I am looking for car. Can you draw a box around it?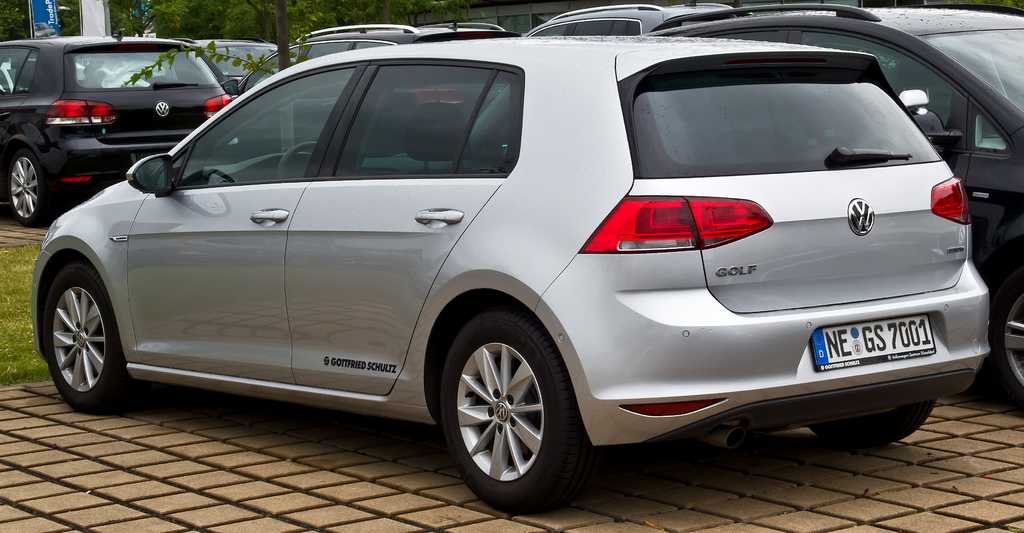
Sure, the bounding box is x1=0, y1=24, x2=235, y2=234.
